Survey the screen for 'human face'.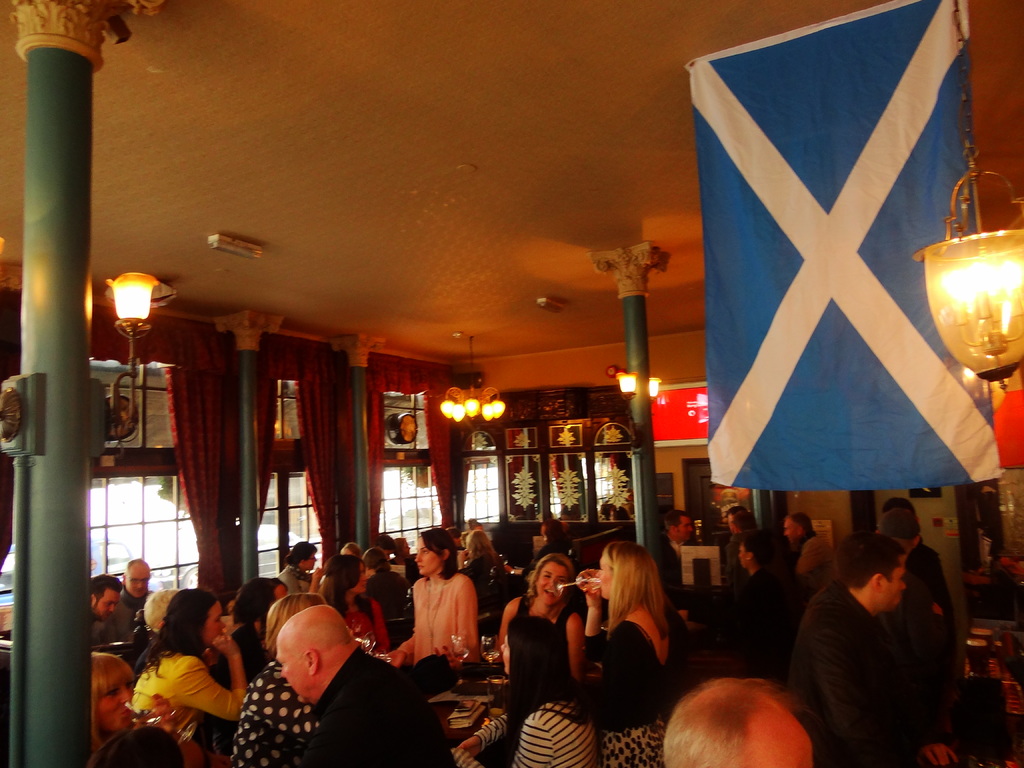
Survey found: rect(275, 640, 305, 693).
